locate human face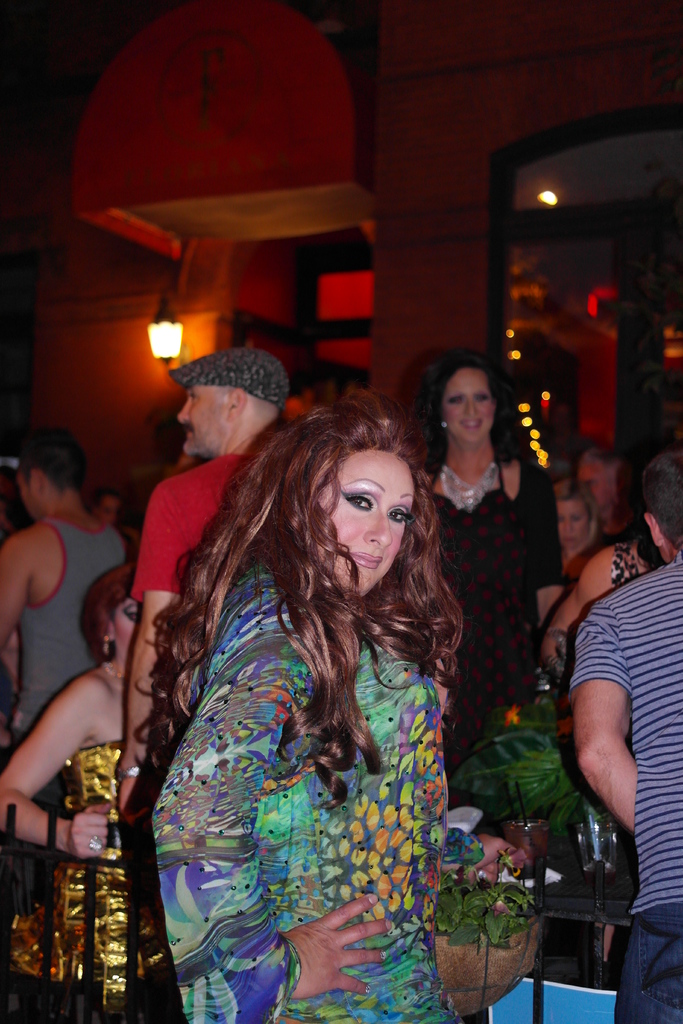
bbox=(108, 600, 138, 671)
